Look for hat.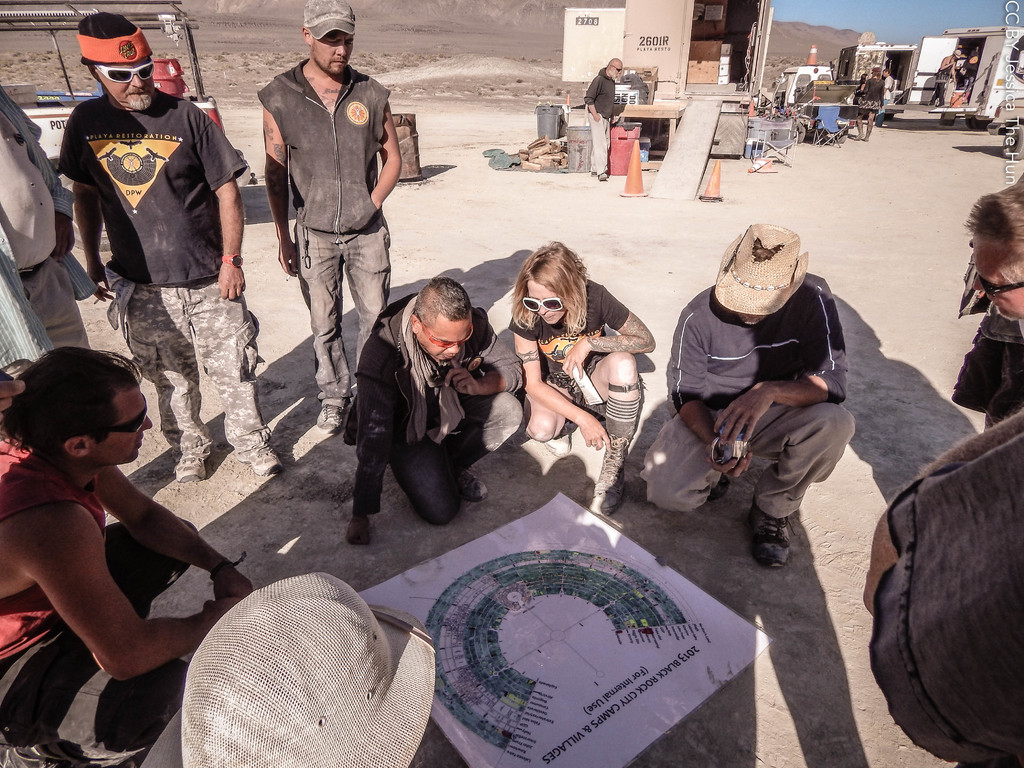
Found: 714, 217, 806, 315.
